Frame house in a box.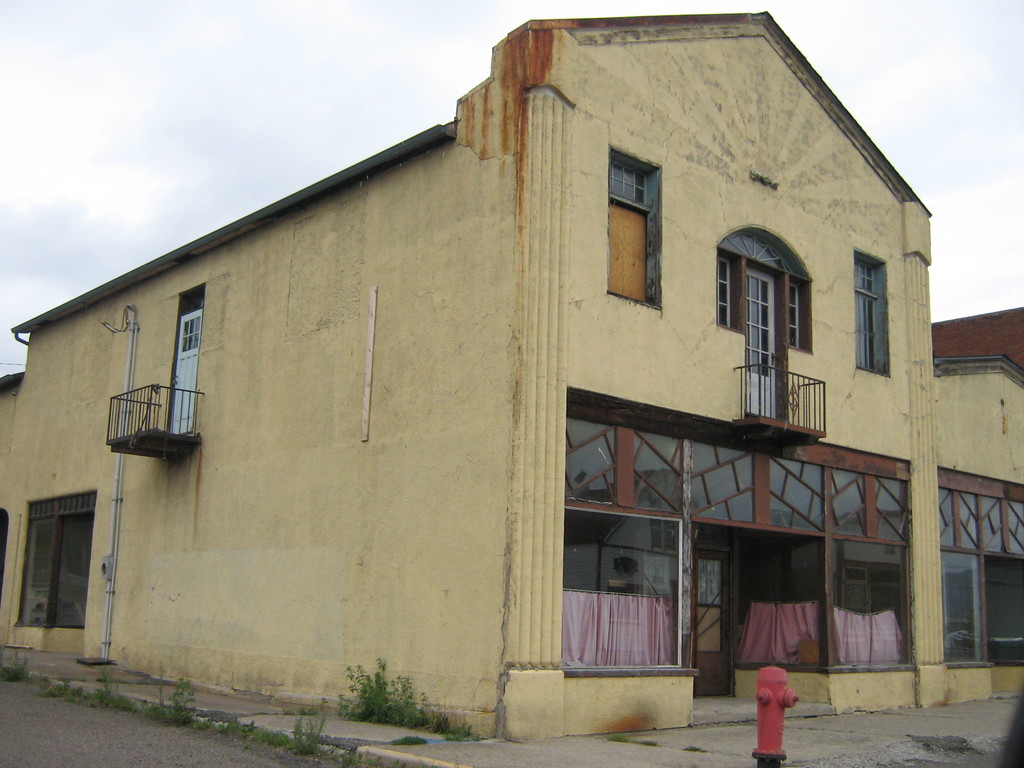
<bbox>0, 8, 1023, 744</bbox>.
